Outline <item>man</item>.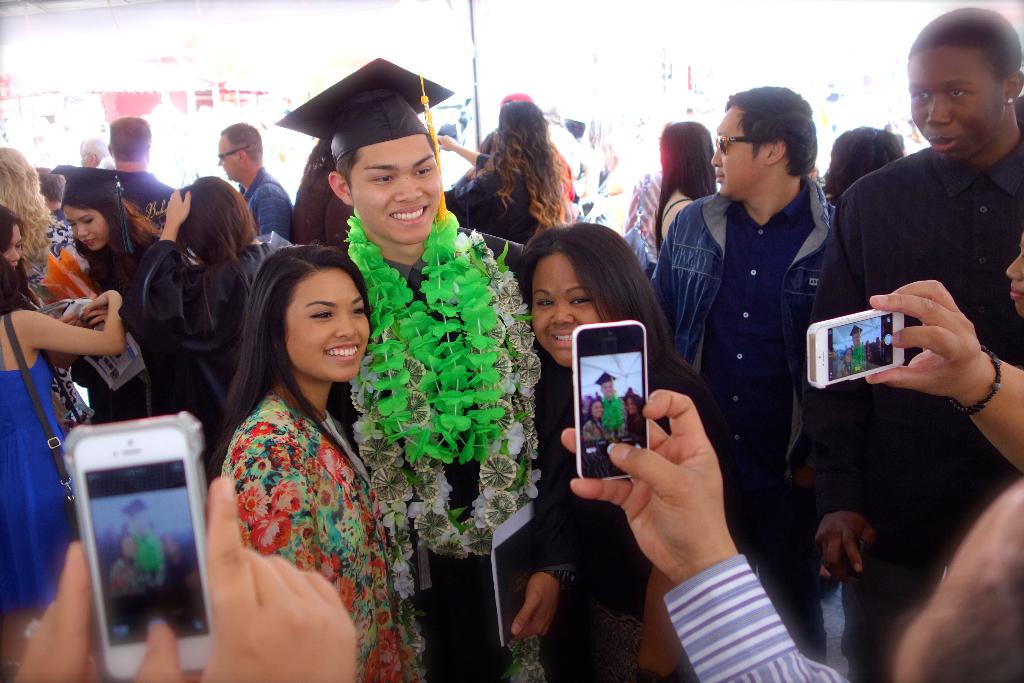
Outline: bbox(594, 370, 627, 439).
